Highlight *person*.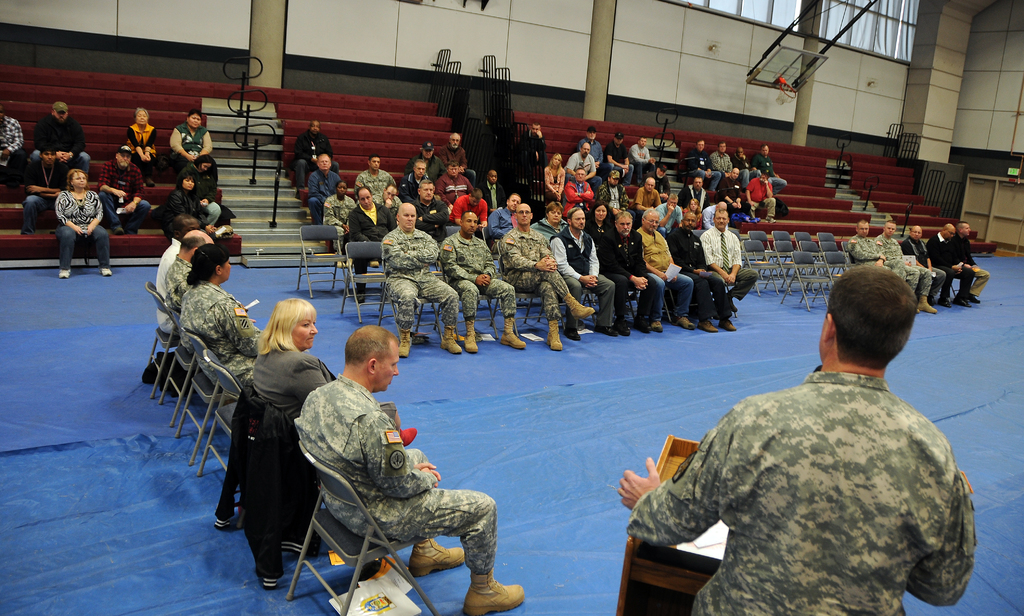
Highlighted region: [x1=407, y1=158, x2=435, y2=200].
